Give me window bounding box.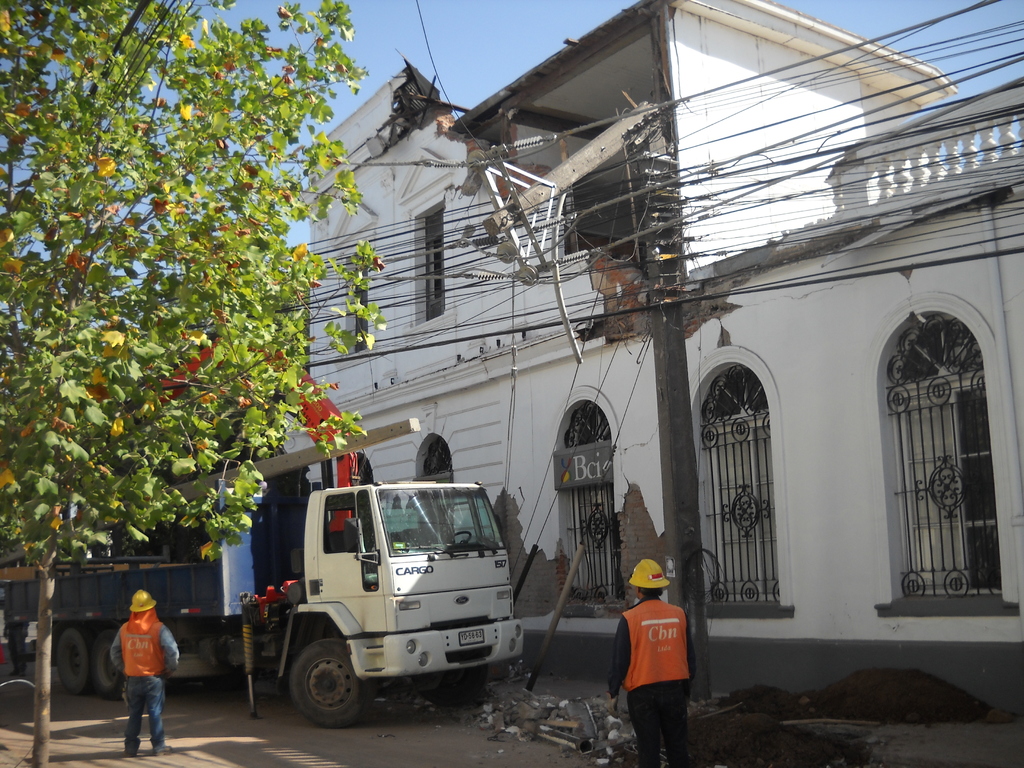
(417, 207, 445, 316).
